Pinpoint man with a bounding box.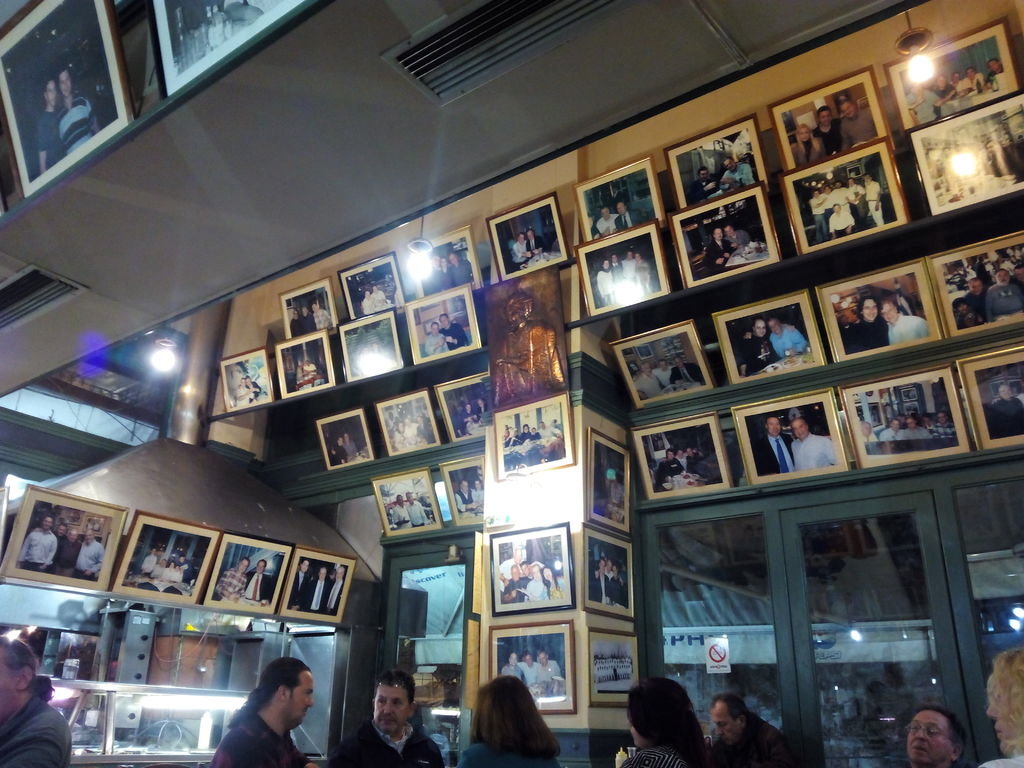
select_region(790, 415, 835, 472).
